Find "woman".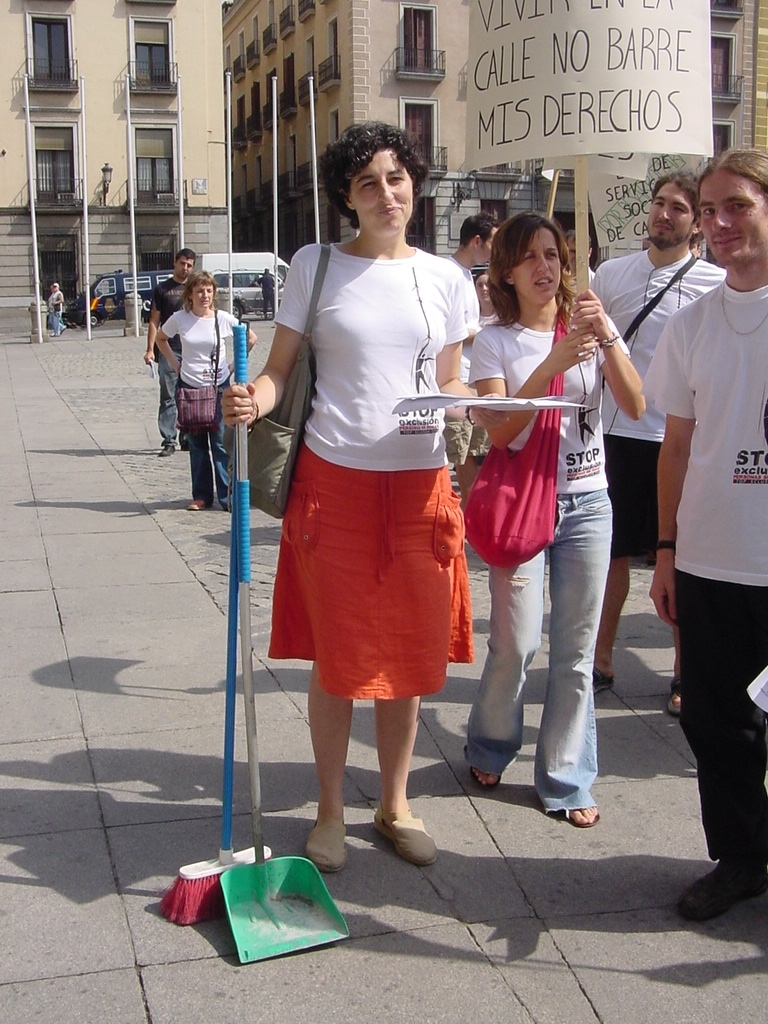
bbox=(153, 268, 257, 511).
